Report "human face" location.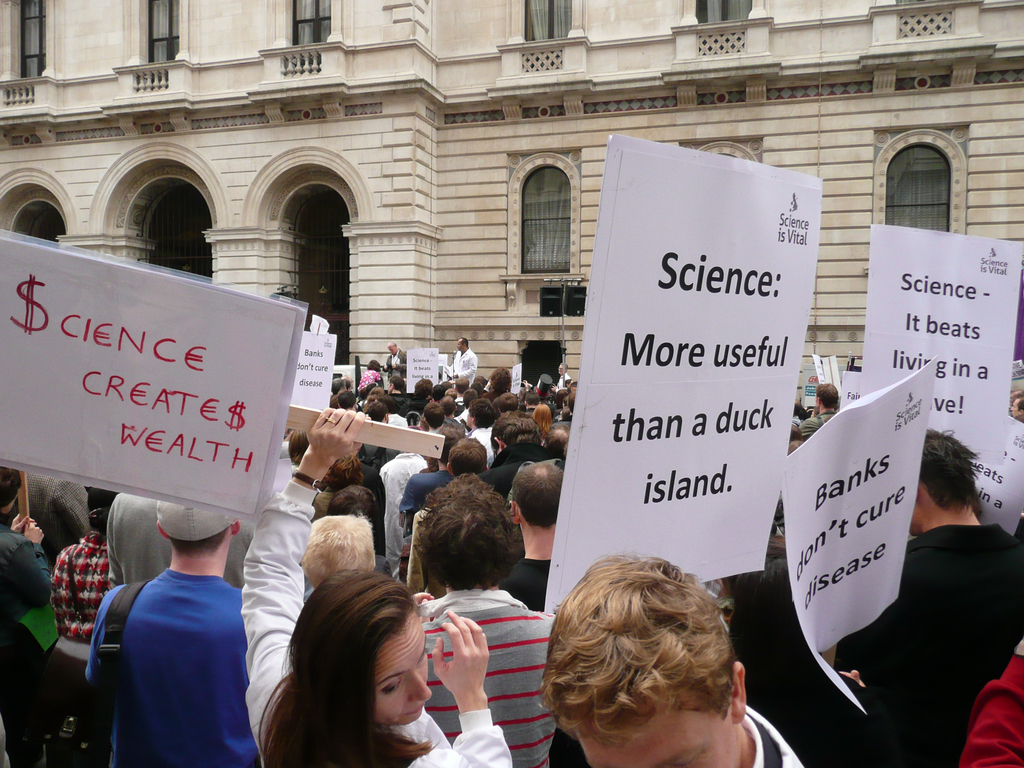
Report: select_region(372, 613, 432, 726).
